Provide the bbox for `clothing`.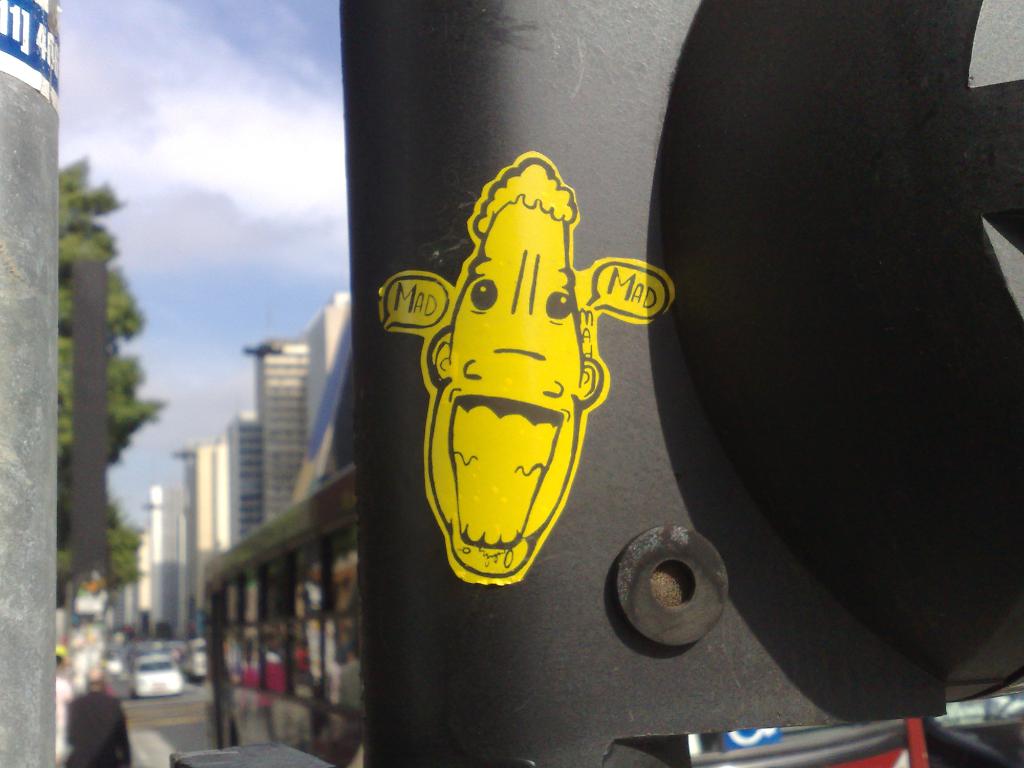
rect(67, 692, 133, 767).
